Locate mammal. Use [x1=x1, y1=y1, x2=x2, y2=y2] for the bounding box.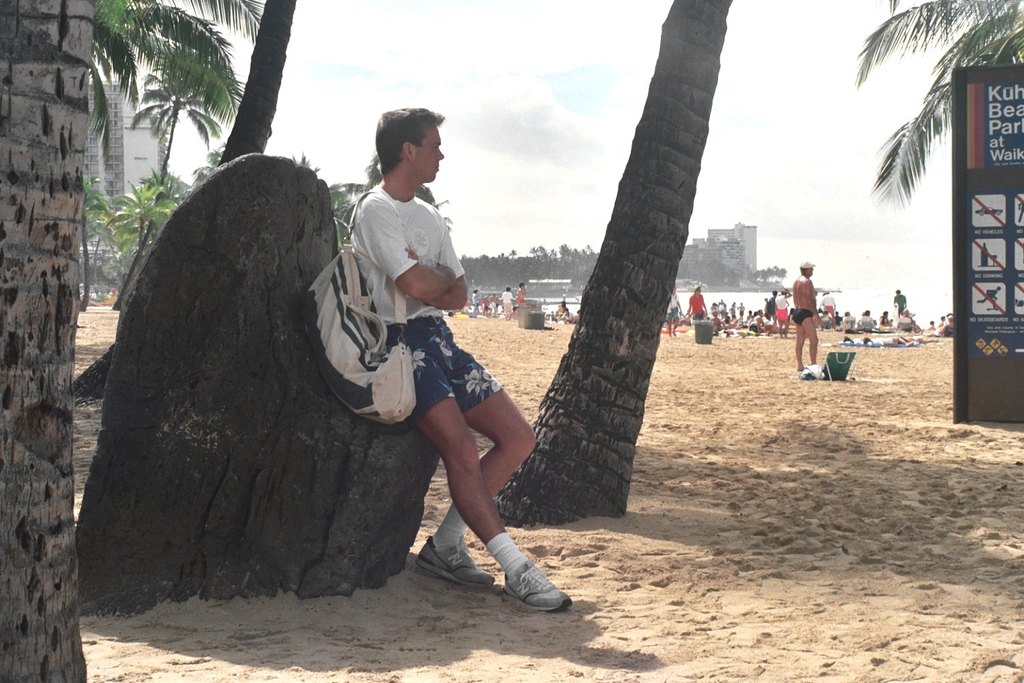
[x1=793, y1=259, x2=822, y2=372].
